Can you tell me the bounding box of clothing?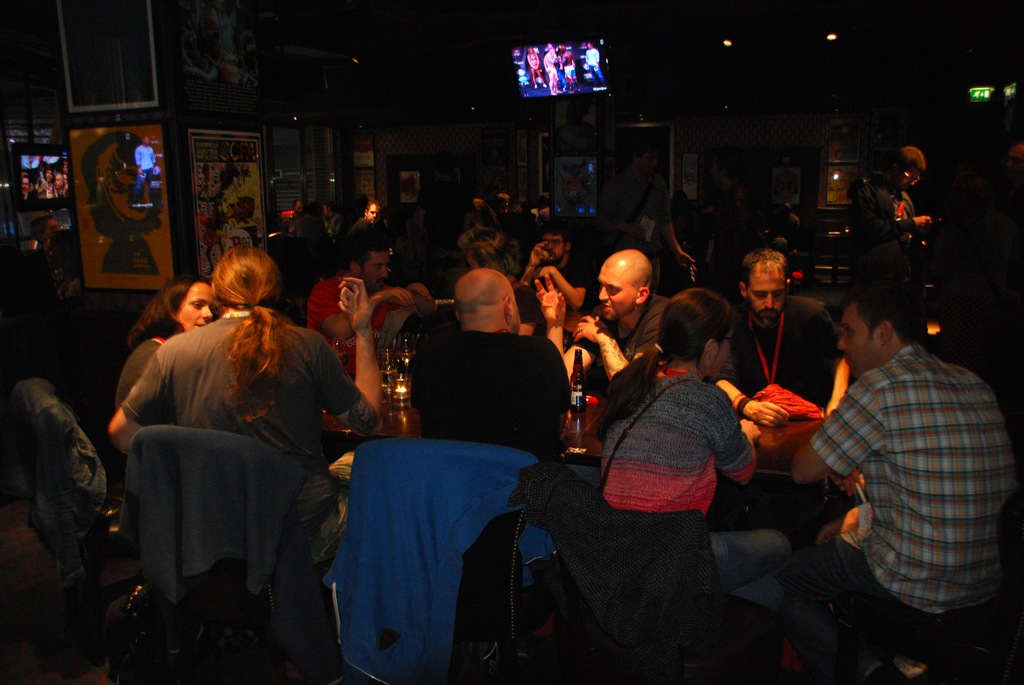
[804, 298, 1003, 640].
